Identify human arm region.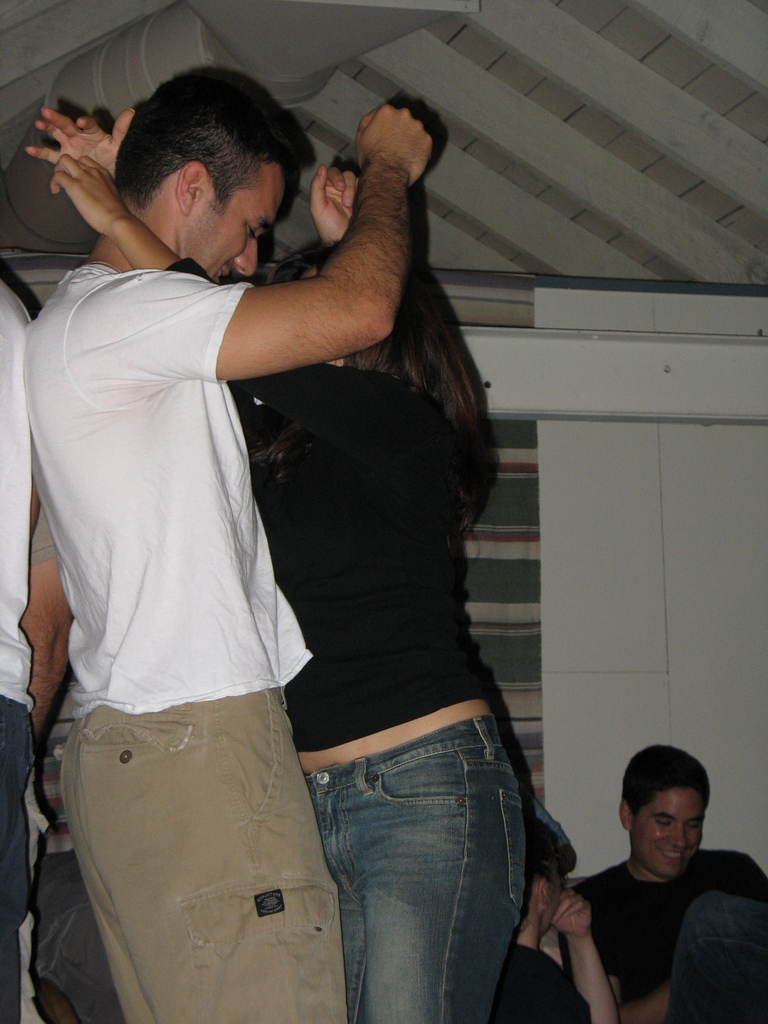
Region: 310 156 366 251.
